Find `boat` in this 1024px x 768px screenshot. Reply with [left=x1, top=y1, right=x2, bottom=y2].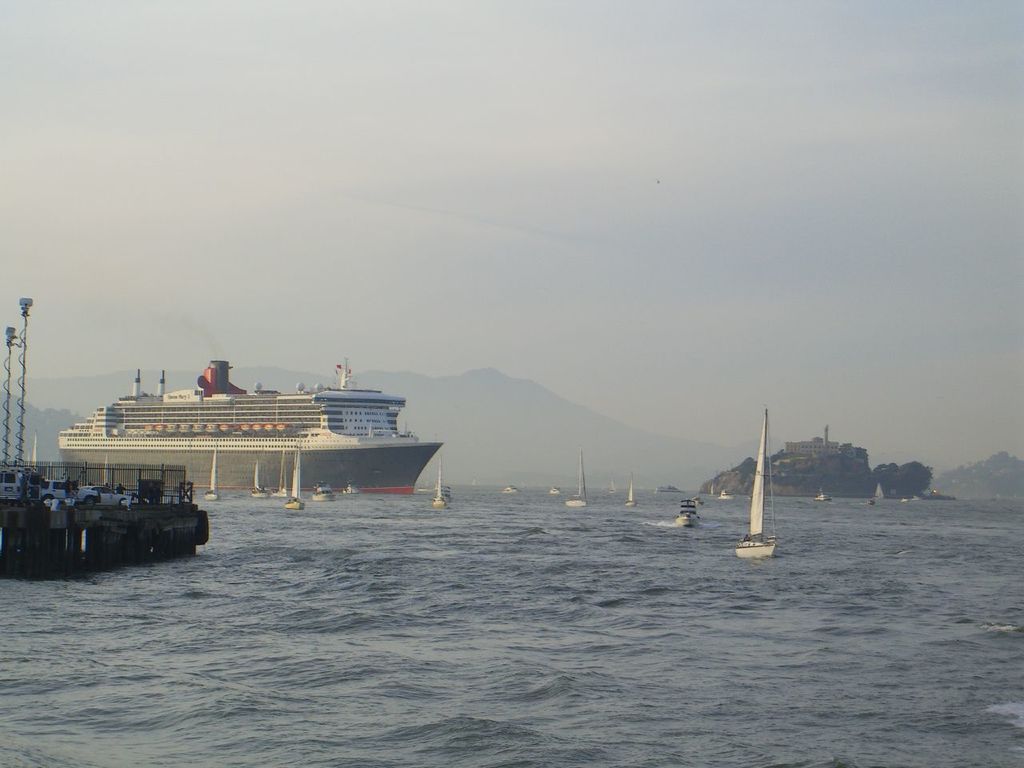
[left=694, top=498, right=703, bottom=506].
